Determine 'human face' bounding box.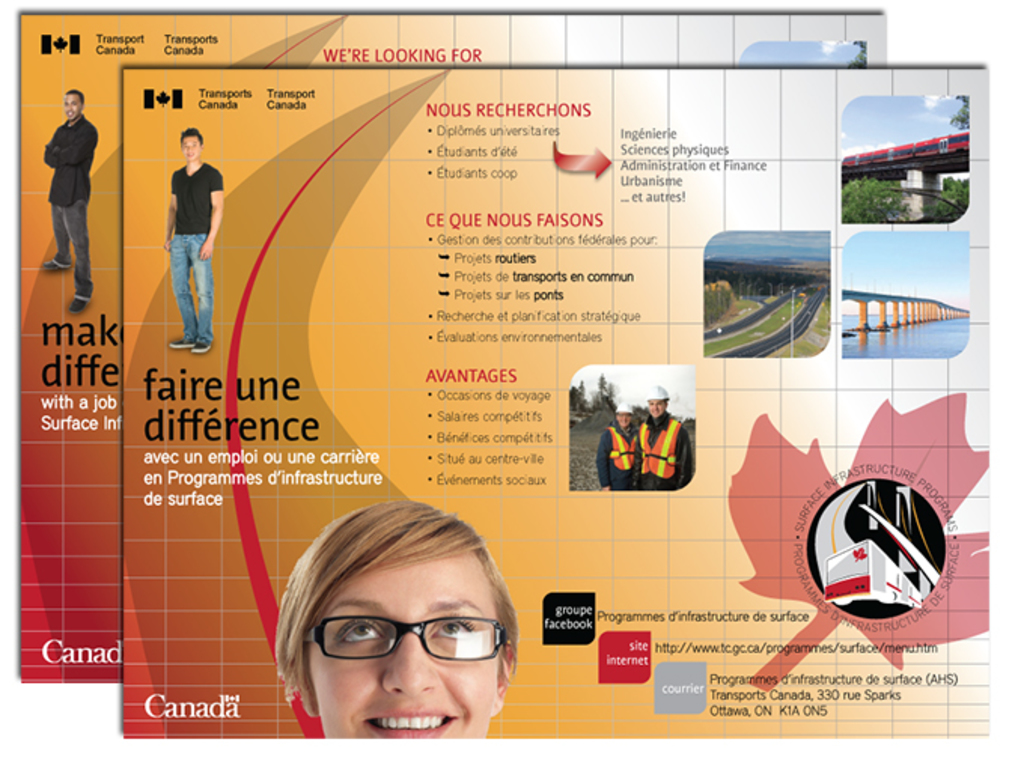
Determined: <box>303,561,500,737</box>.
